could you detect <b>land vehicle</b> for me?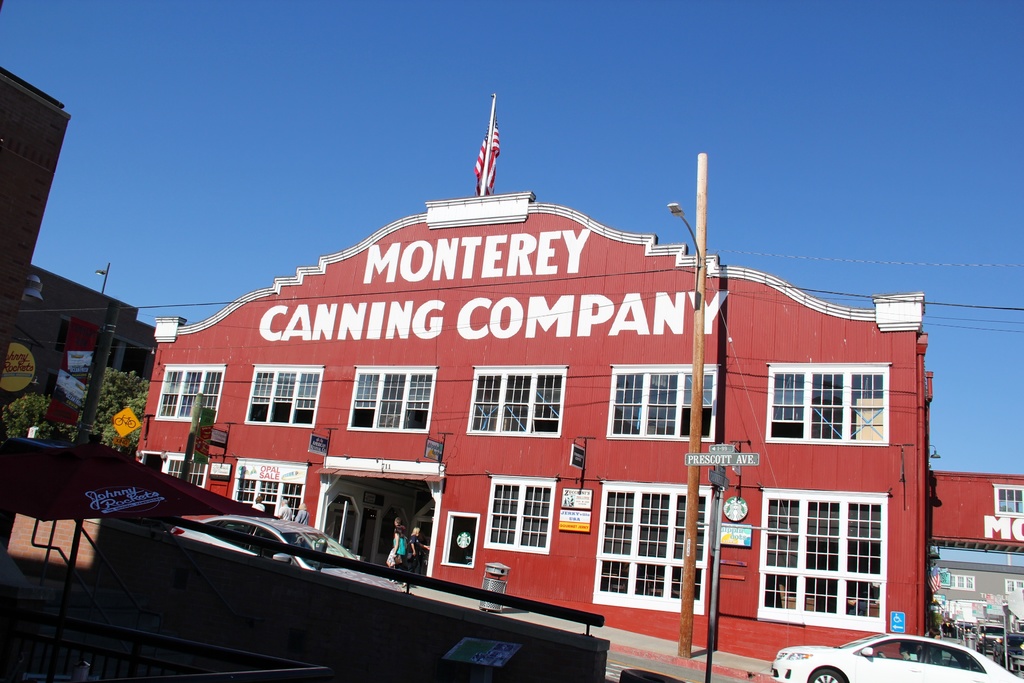
Detection result: {"left": 172, "top": 513, "right": 404, "bottom": 595}.
